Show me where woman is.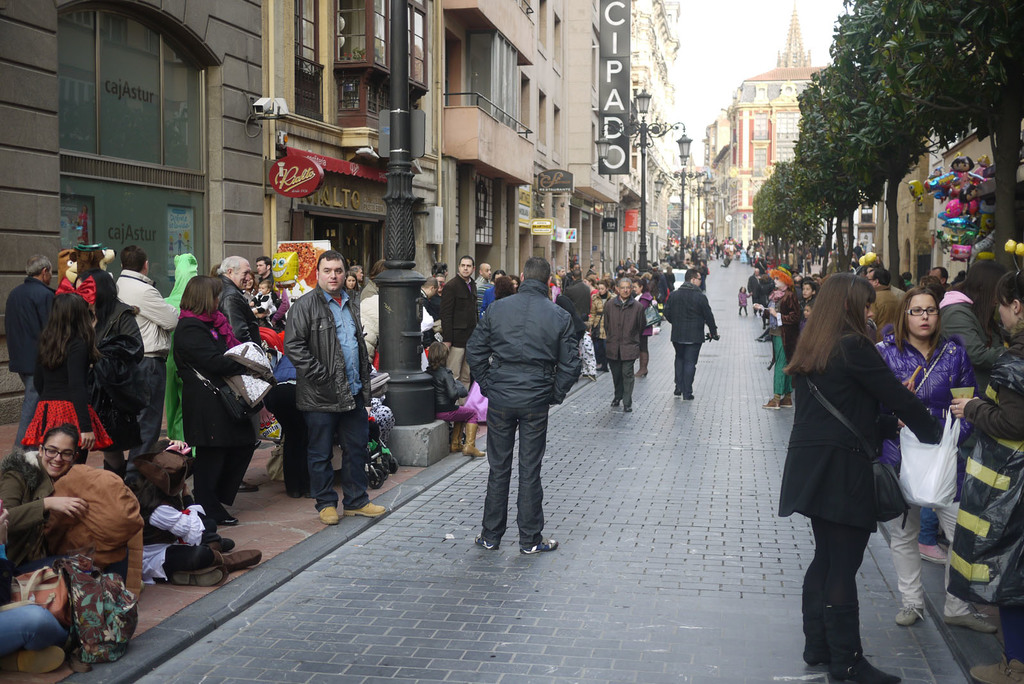
woman is at x1=952 y1=268 x2=1023 y2=683.
